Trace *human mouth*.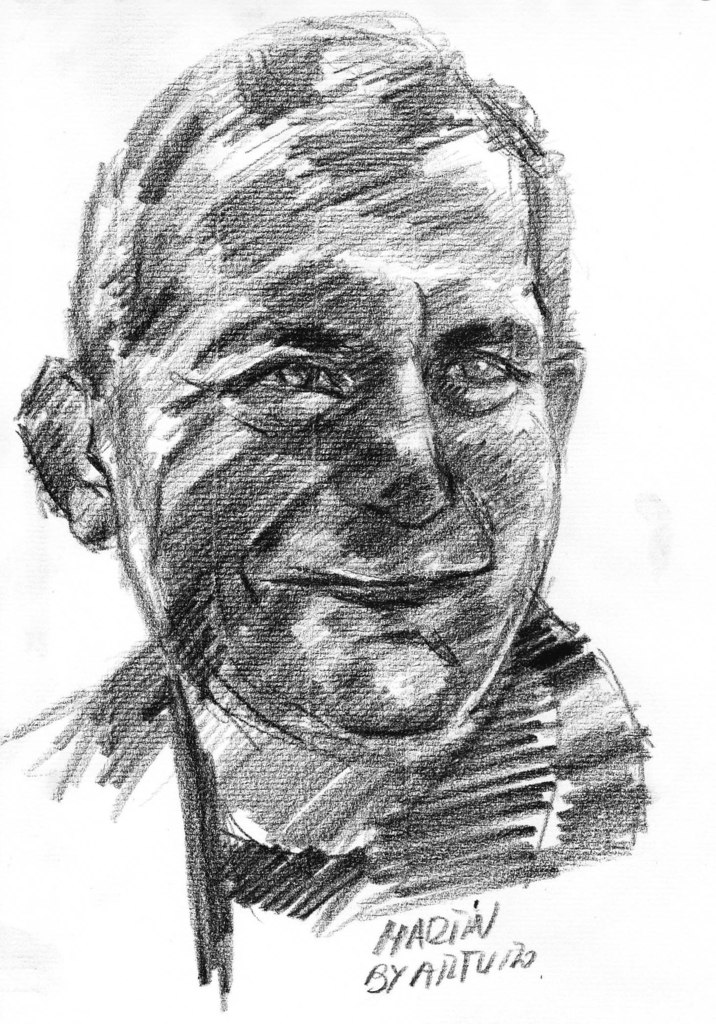
Traced to {"x1": 249, "y1": 543, "x2": 495, "y2": 627}.
